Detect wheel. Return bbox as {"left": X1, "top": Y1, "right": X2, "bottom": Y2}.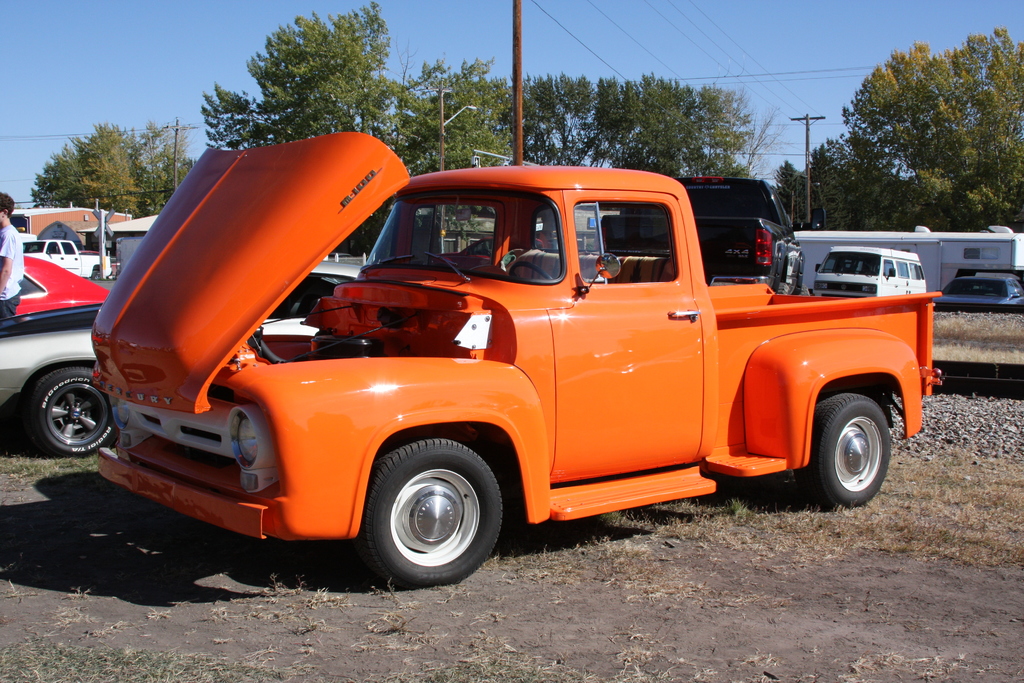
{"left": 796, "top": 392, "right": 893, "bottom": 513}.
